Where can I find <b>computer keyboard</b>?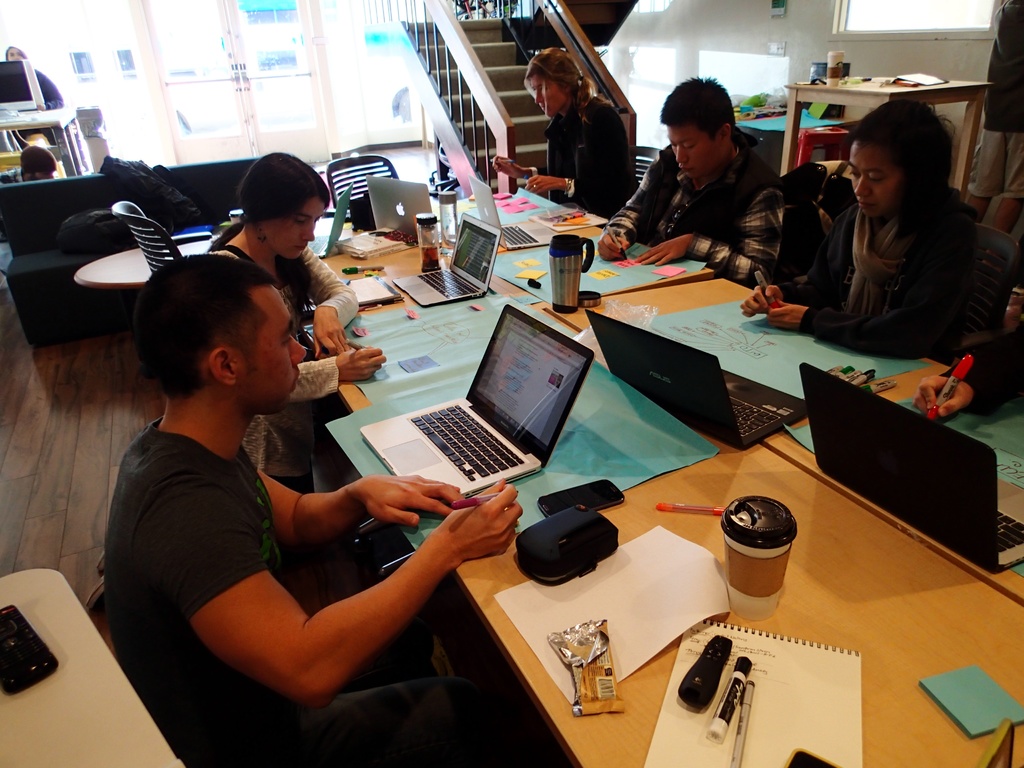
You can find it at left=731, top=396, right=784, bottom=439.
